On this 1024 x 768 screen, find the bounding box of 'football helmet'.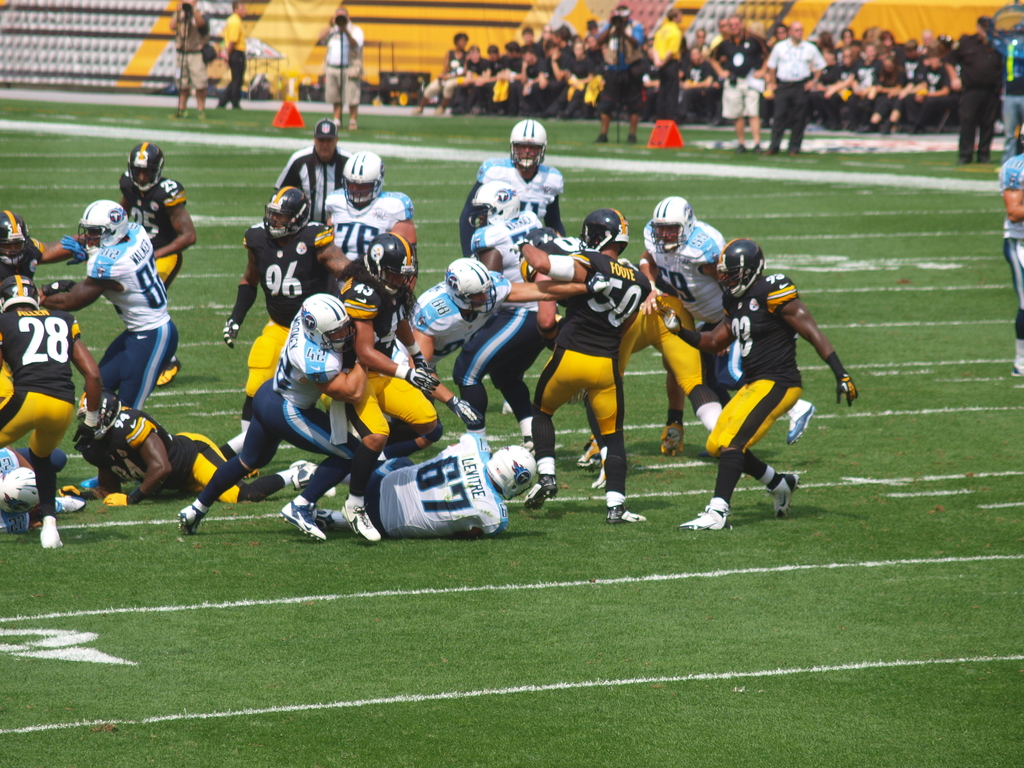
Bounding box: <box>517,226,564,280</box>.
